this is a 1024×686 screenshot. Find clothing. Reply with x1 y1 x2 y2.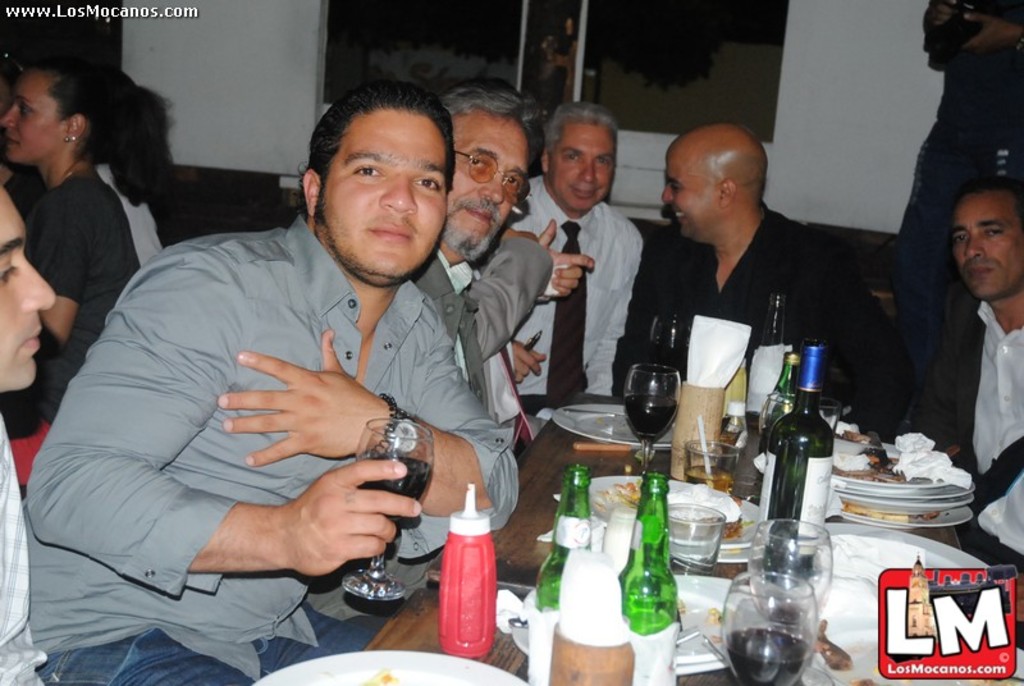
511 174 646 413.
